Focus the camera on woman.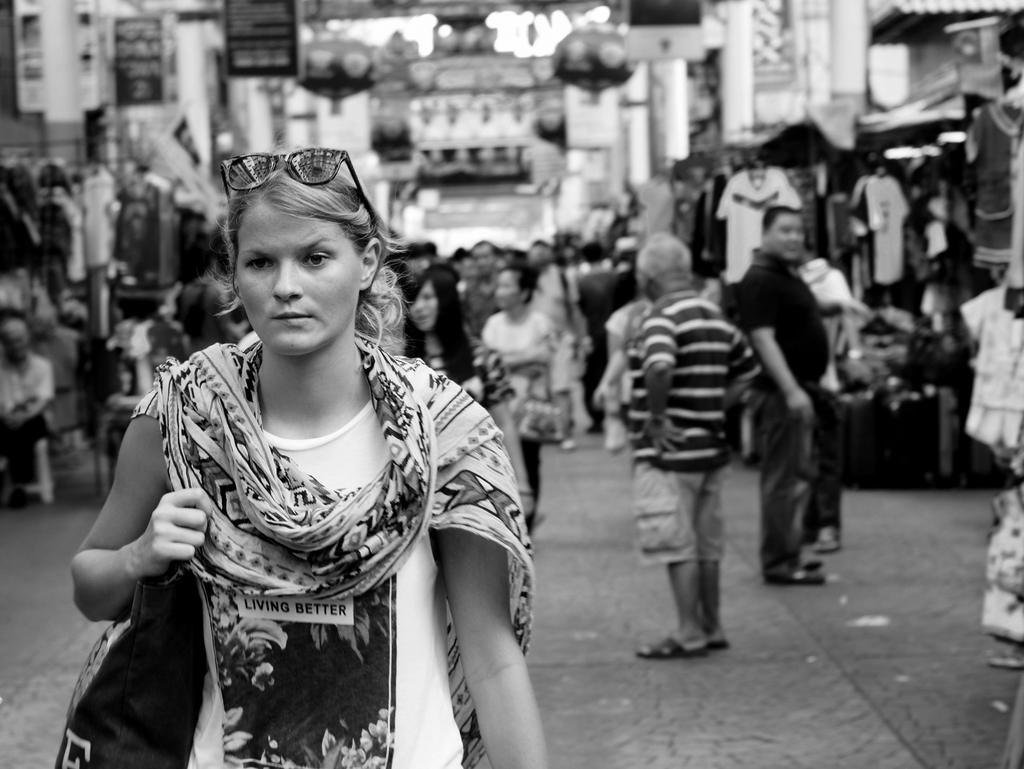
Focus region: [403,270,533,518].
